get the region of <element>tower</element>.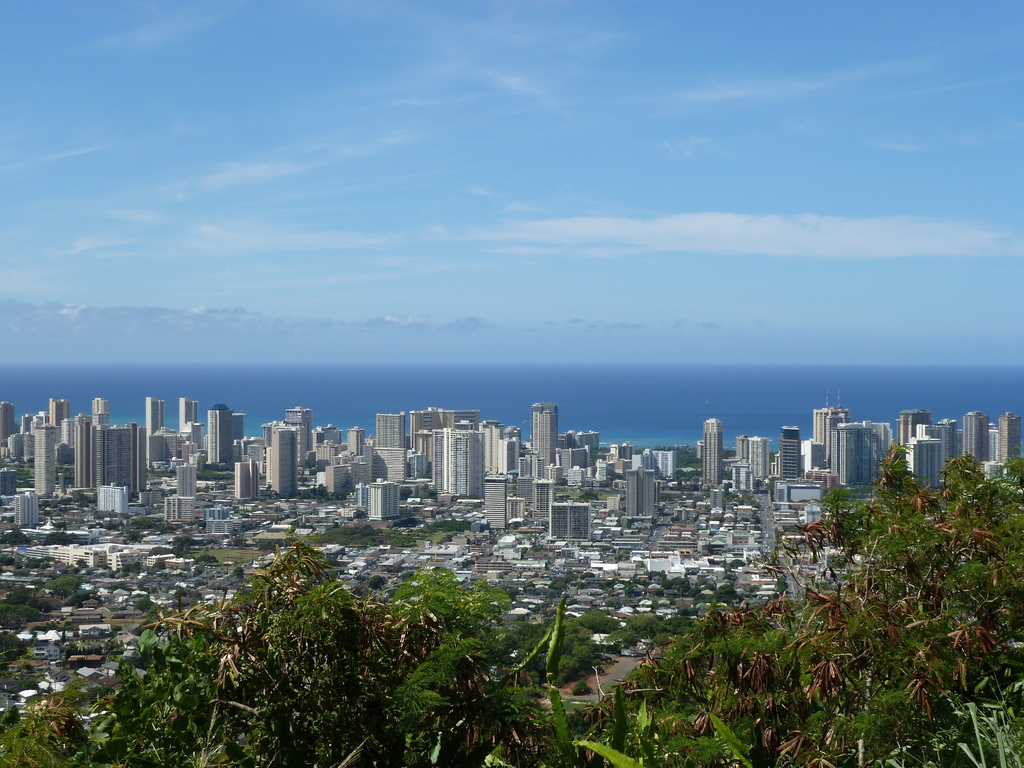
376/405/411/449.
